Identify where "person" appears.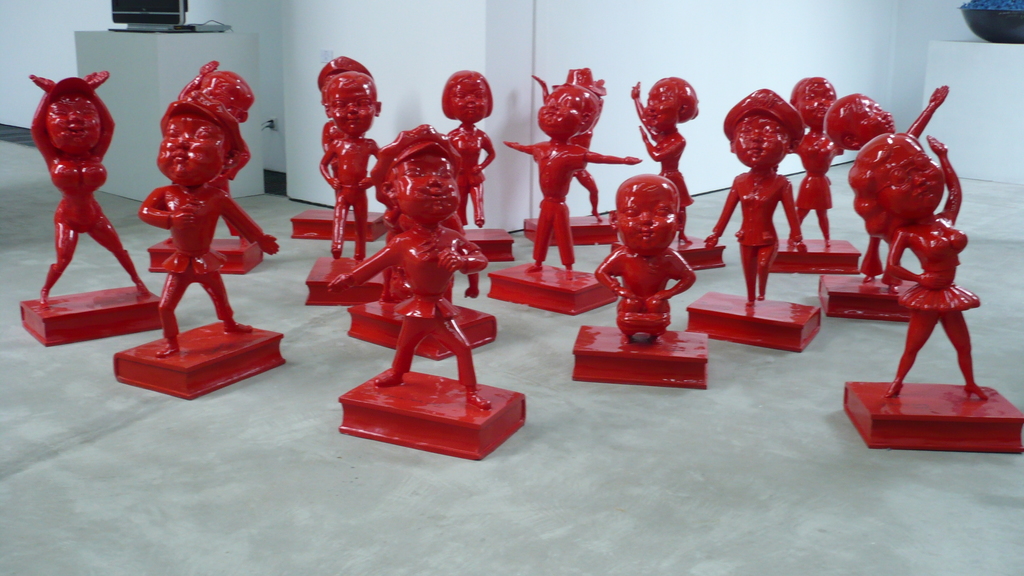
Appears at pyautogui.locateOnScreen(707, 84, 801, 310).
